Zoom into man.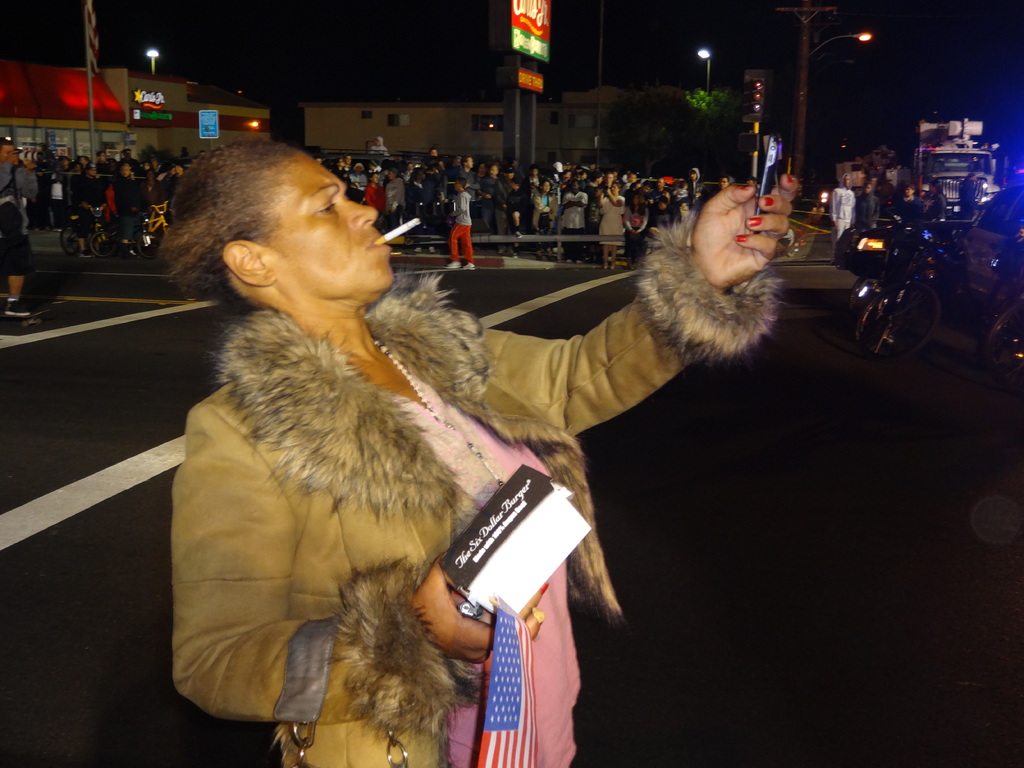
Zoom target: l=895, t=185, r=920, b=225.
